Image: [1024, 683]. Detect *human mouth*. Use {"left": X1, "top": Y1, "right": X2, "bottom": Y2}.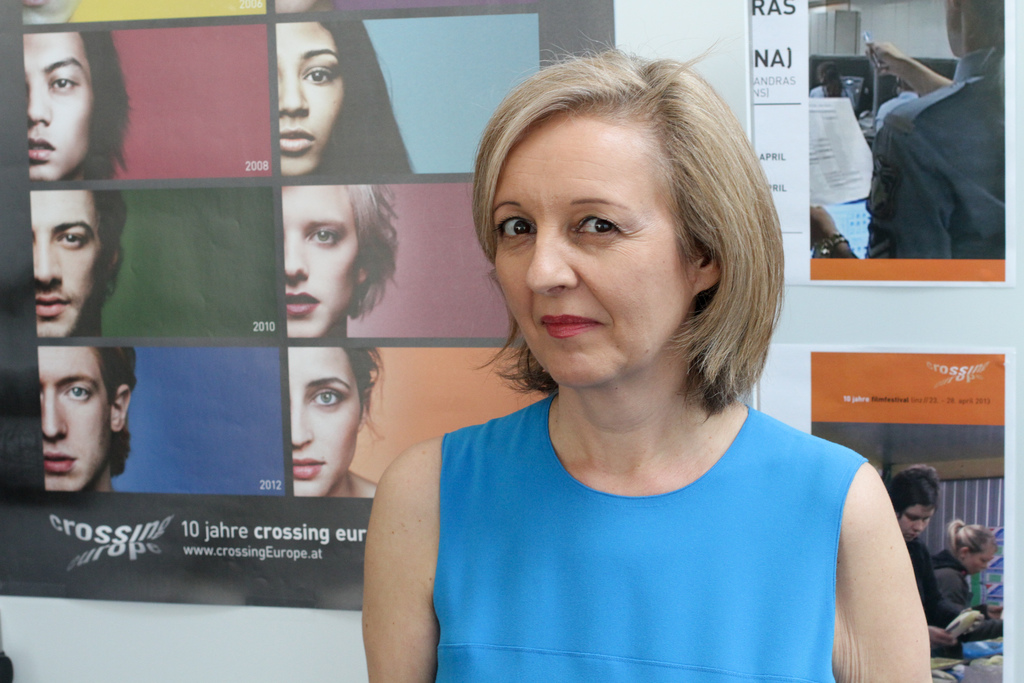
{"left": 38, "top": 450, "right": 81, "bottom": 479}.
